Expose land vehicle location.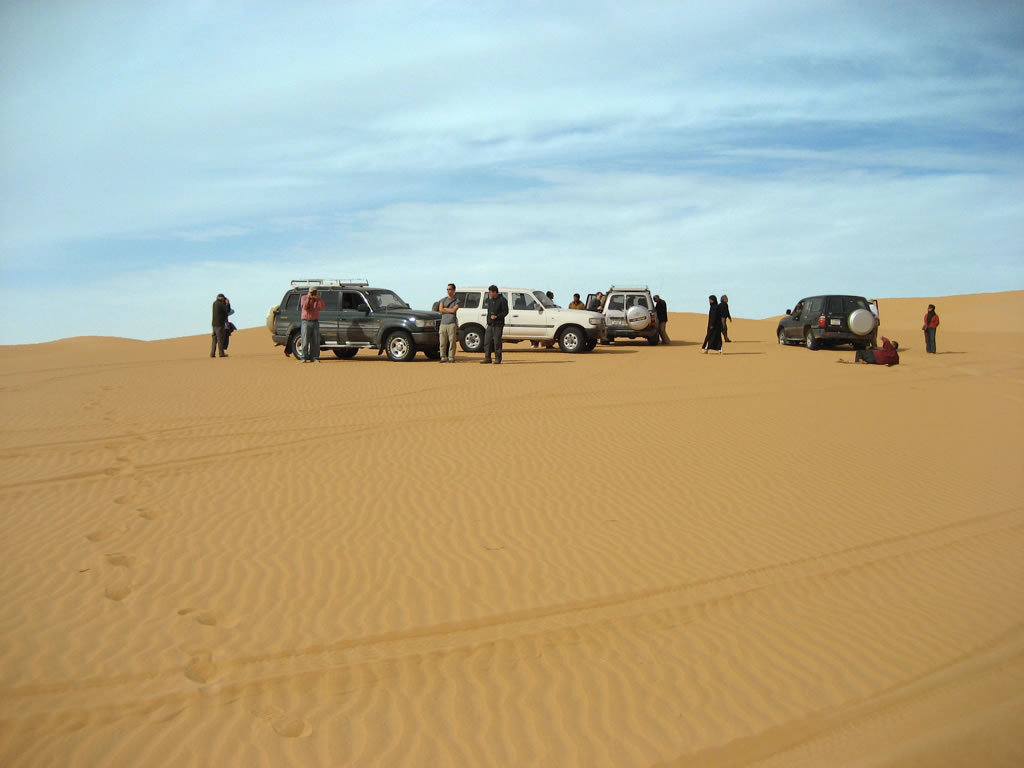
Exposed at 781/284/896/354.
